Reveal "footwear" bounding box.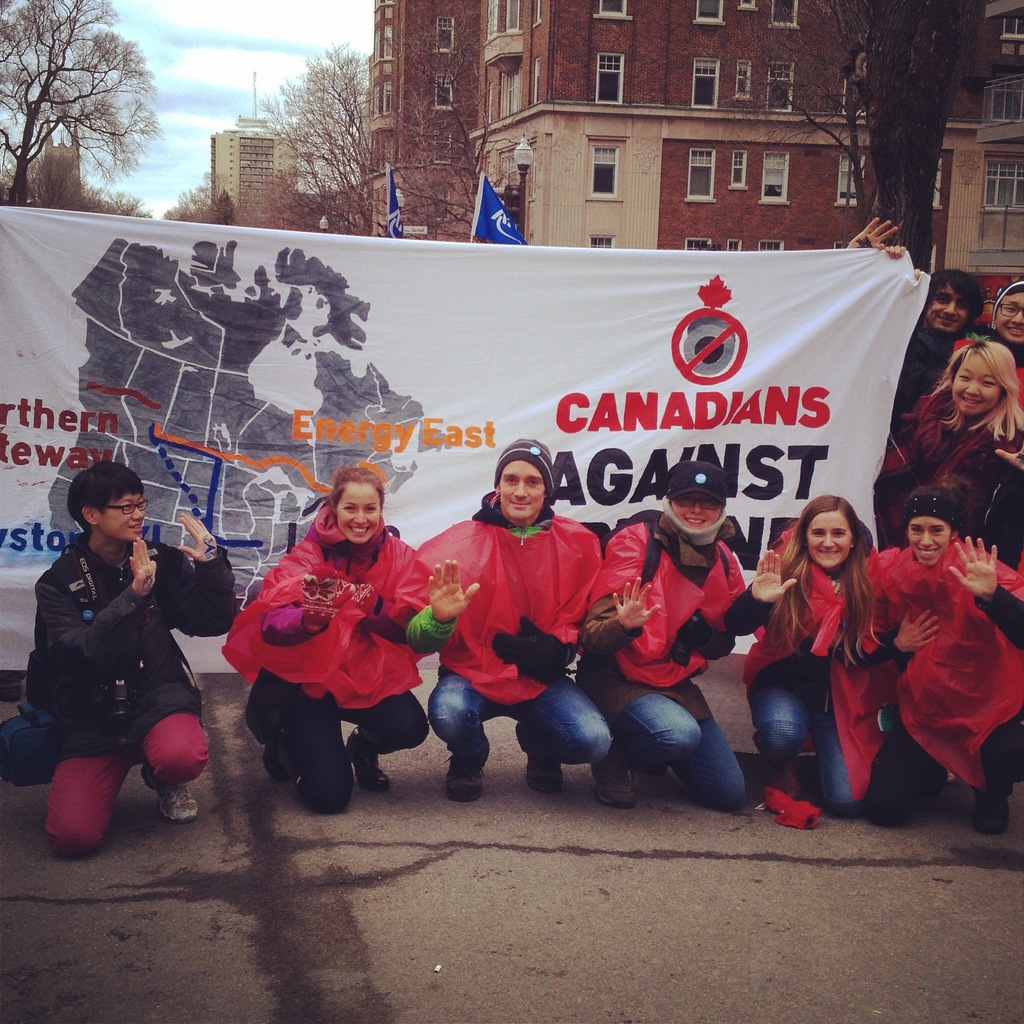
Revealed: [x1=347, y1=735, x2=397, y2=786].
